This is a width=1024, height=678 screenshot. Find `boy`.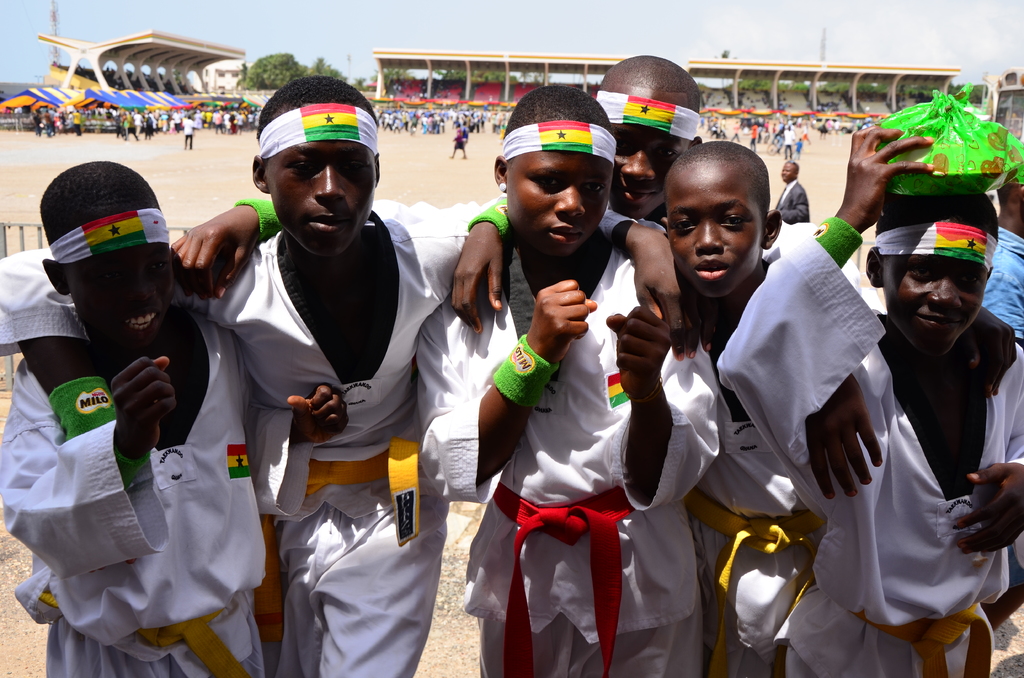
Bounding box: x1=0, y1=75, x2=724, y2=677.
